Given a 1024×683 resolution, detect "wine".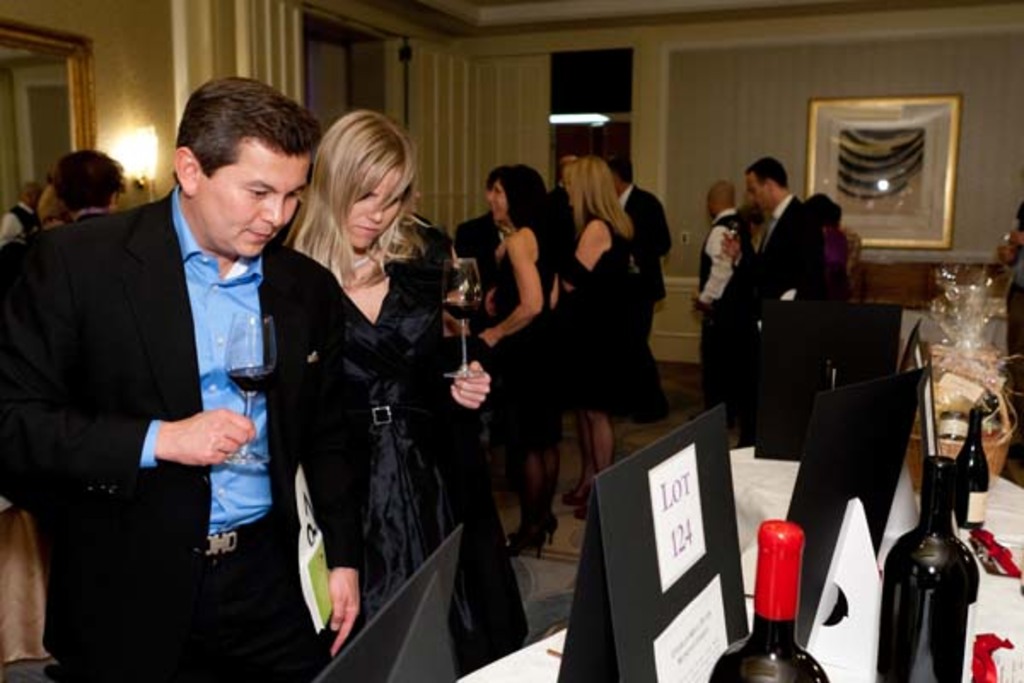
x1=232, y1=362, x2=273, y2=396.
